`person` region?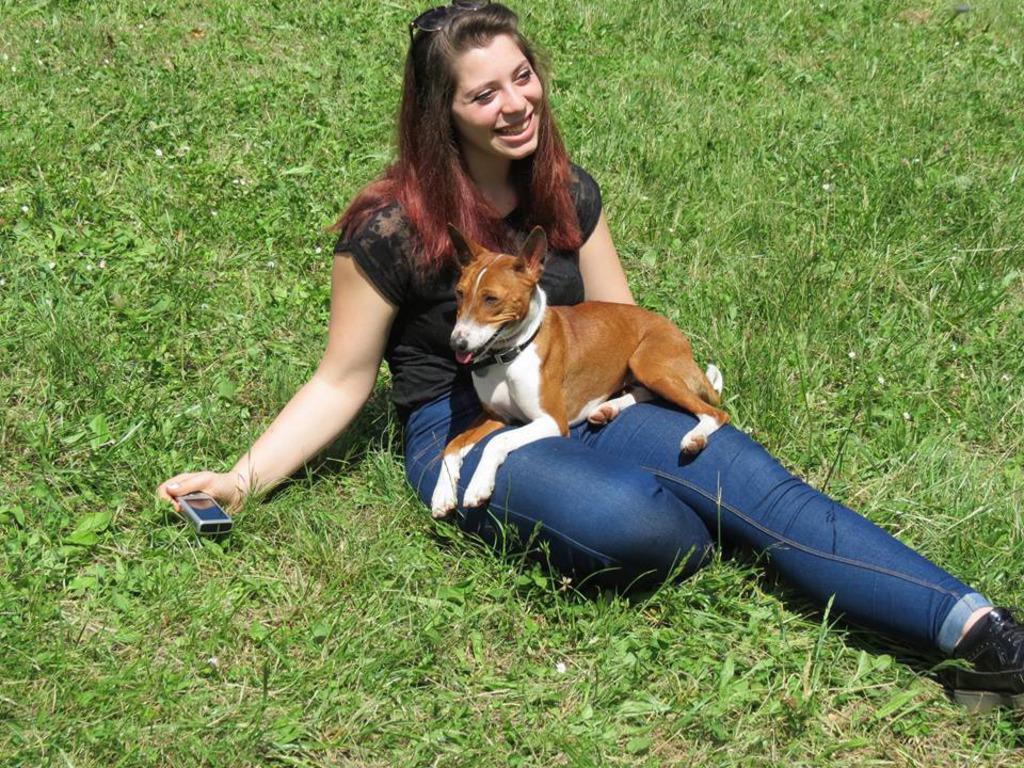
bbox=(150, 2, 1023, 717)
